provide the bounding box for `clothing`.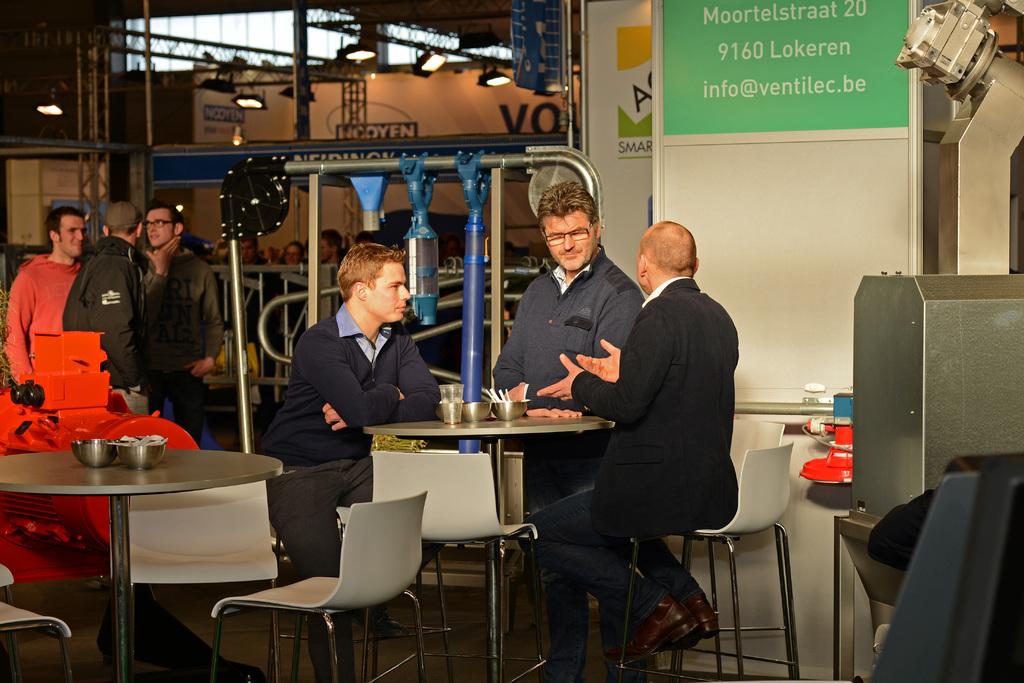
BBox(257, 300, 445, 682).
